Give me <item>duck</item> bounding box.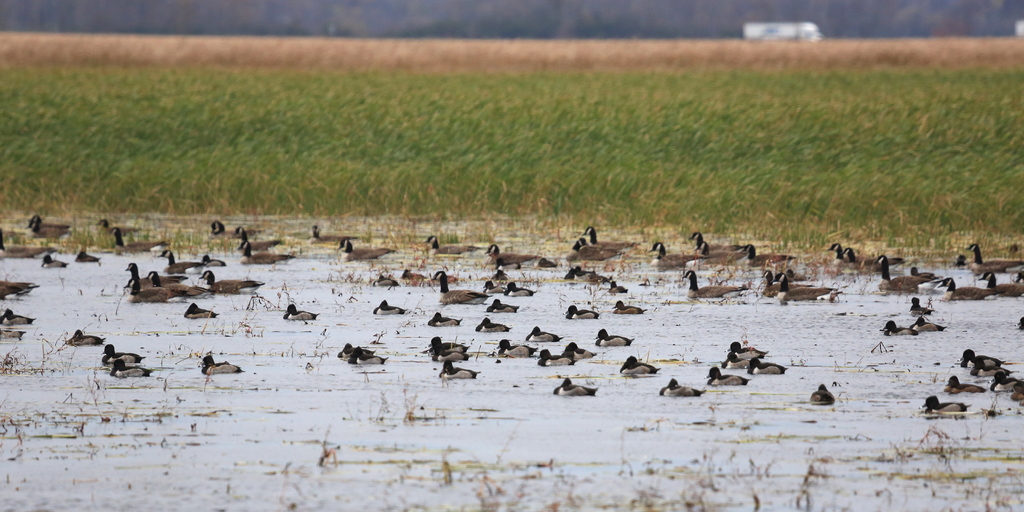
(left=492, top=243, right=541, bottom=269).
